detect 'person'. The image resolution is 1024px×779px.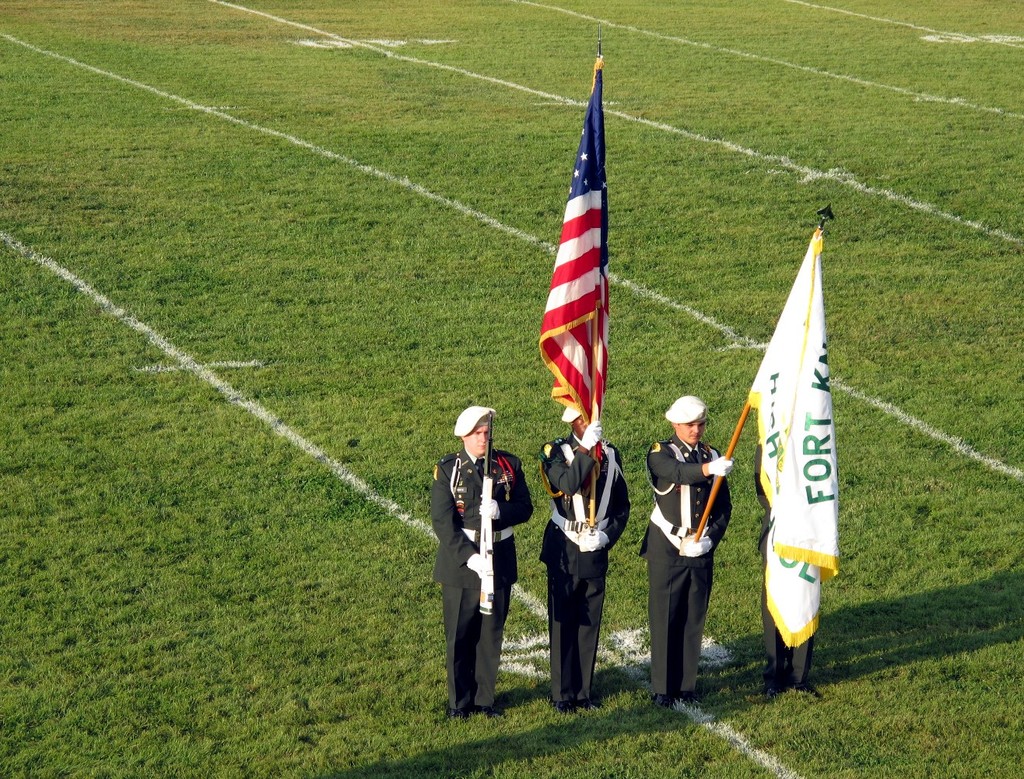
[x1=447, y1=379, x2=525, y2=738].
